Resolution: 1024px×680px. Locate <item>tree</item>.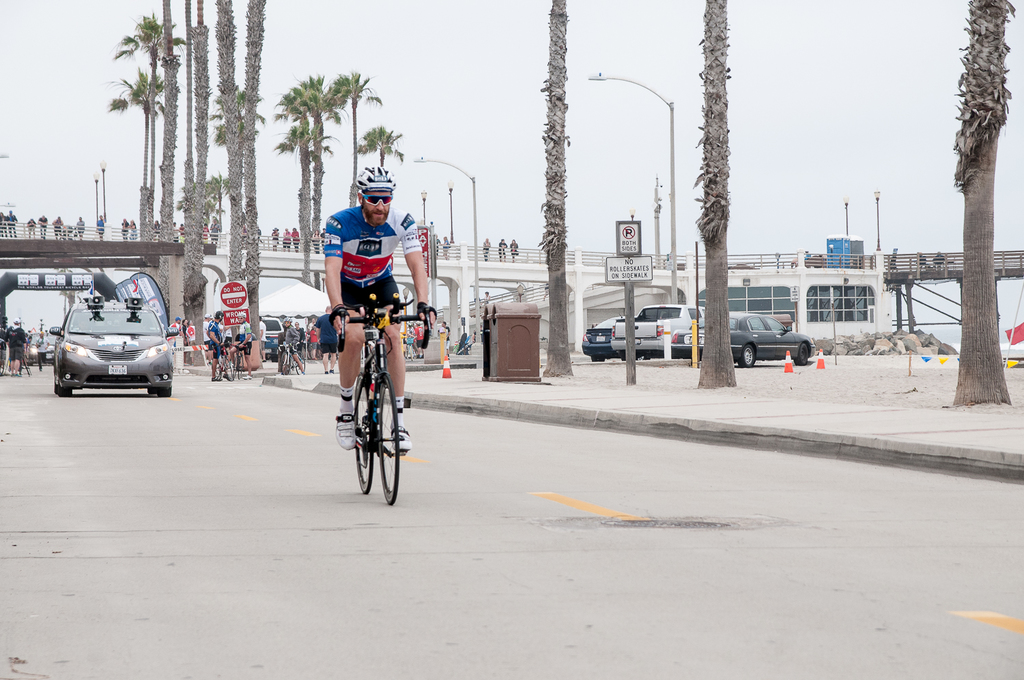
pyautogui.locateOnScreen(177, 1, 195, 213).
